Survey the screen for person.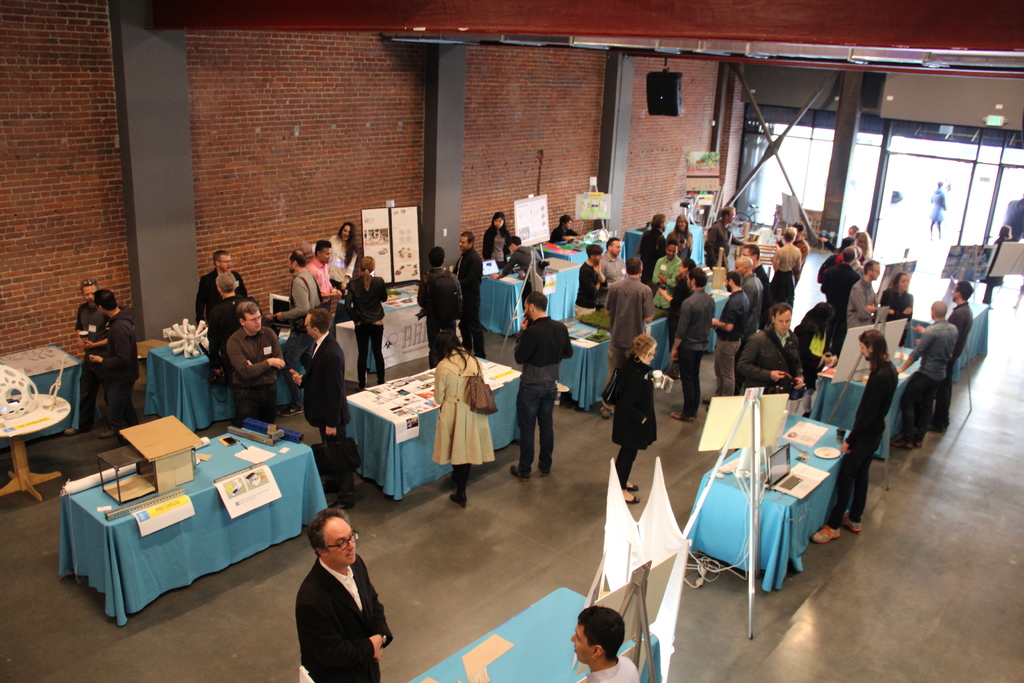
Survey found: pyautogui.locateOnScreen(276, 504, 393, 682).
